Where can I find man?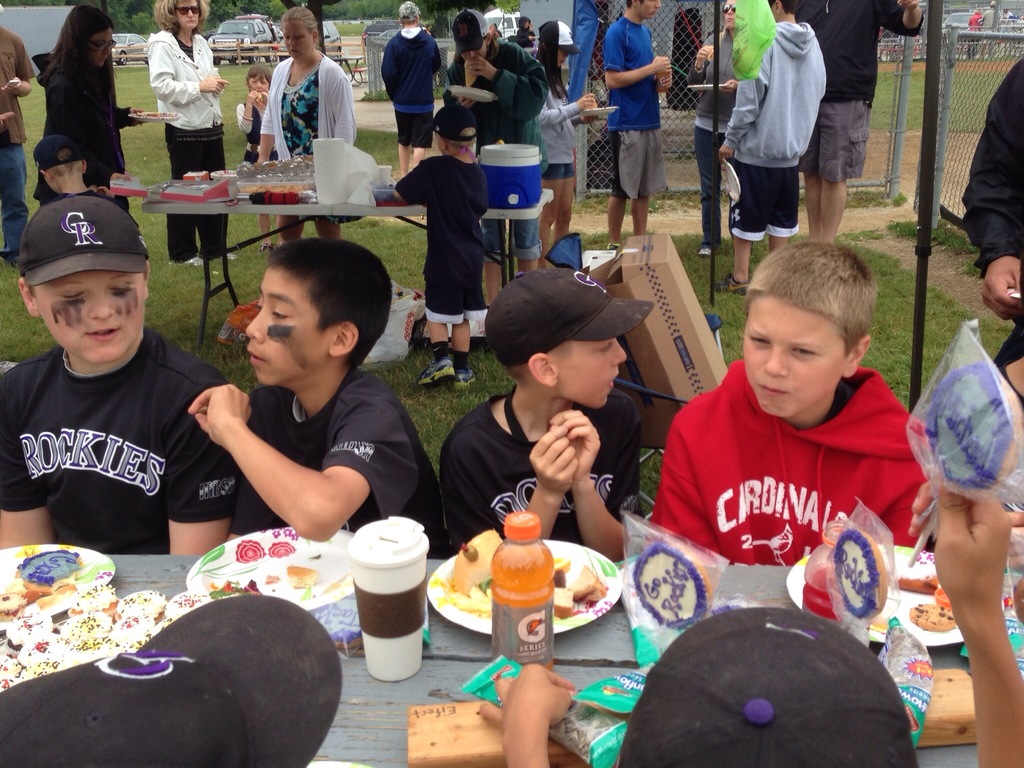
You can find it at BBox(789, 0, 923, 250).
